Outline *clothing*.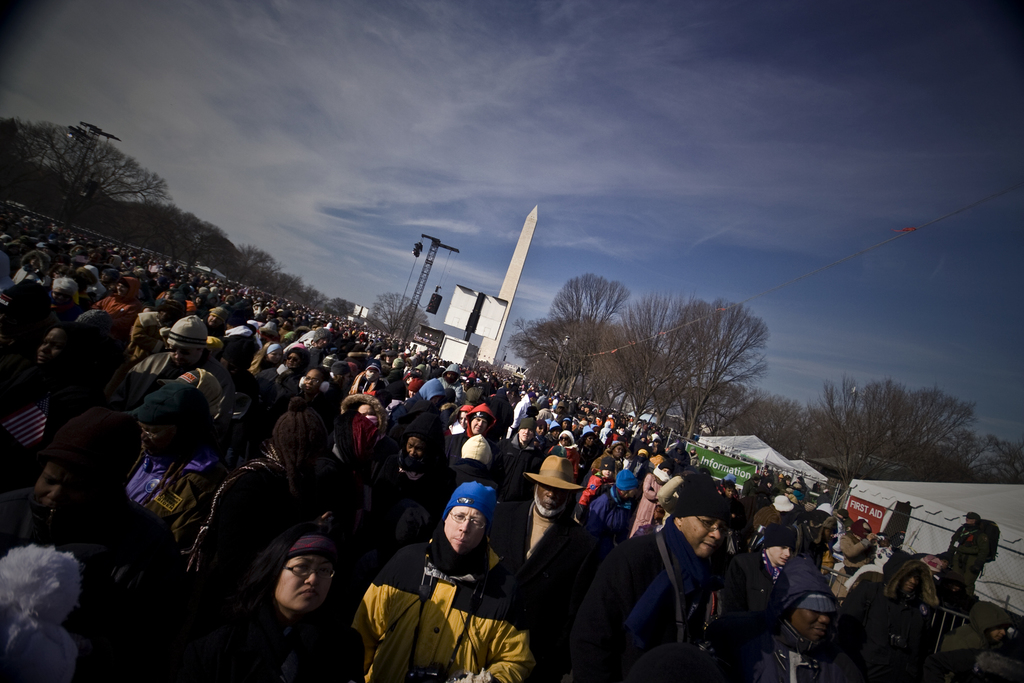
Outline: detection(115, 345, 205, 414).
